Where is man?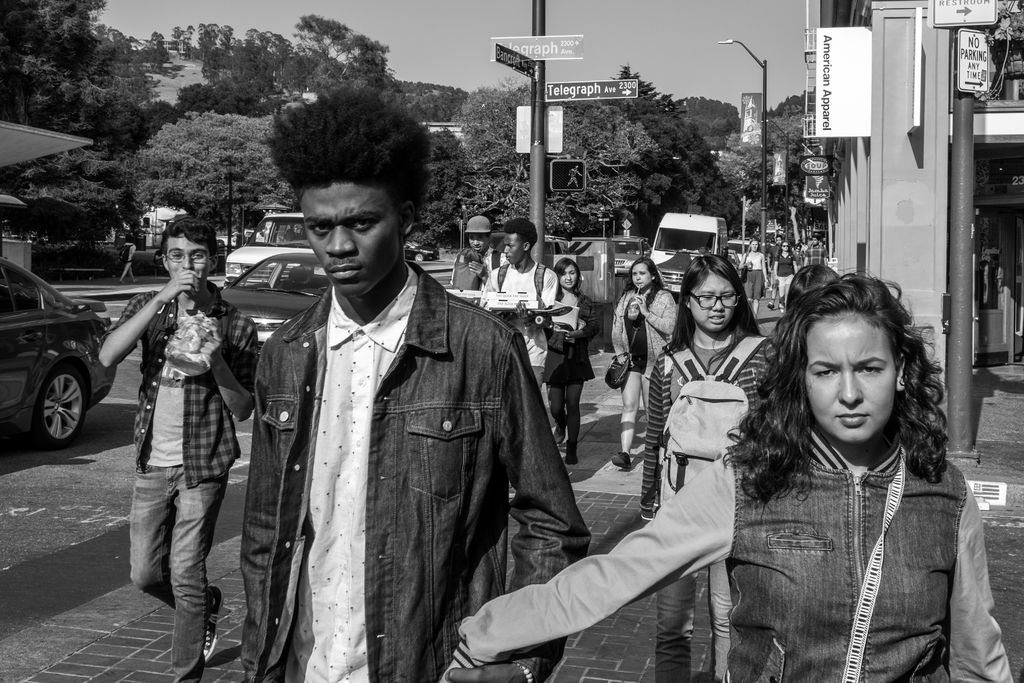
[454, 217, 500, 270].
